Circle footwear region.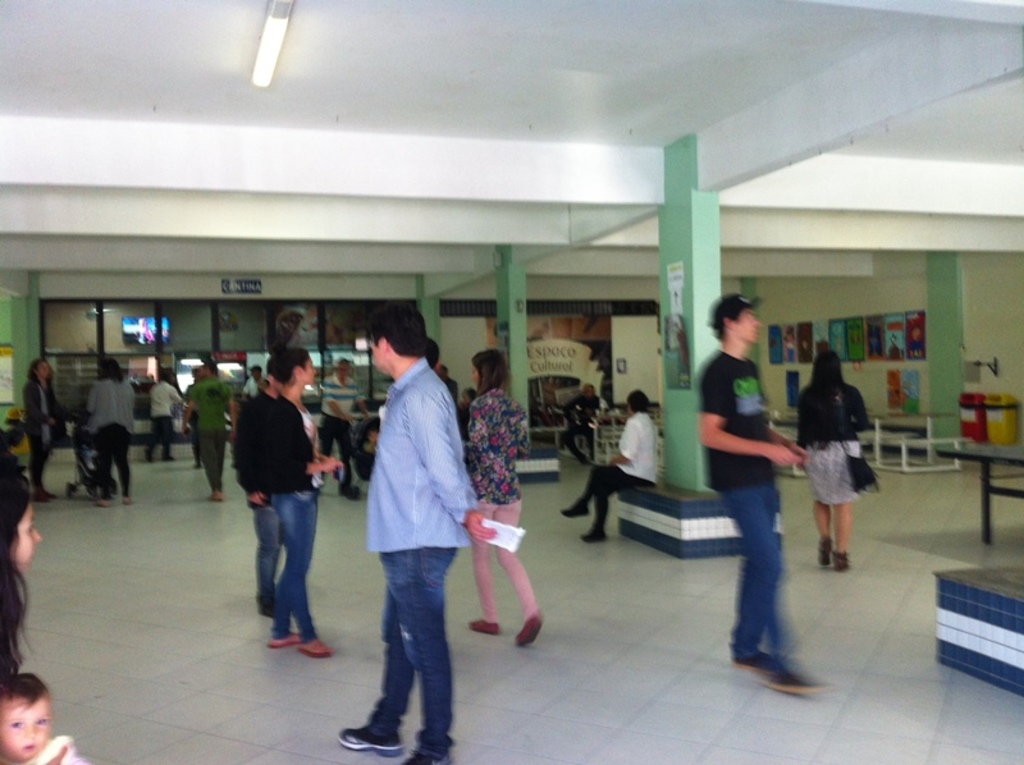
Region: x1=296, y1=640, x2=334, y2=656.
